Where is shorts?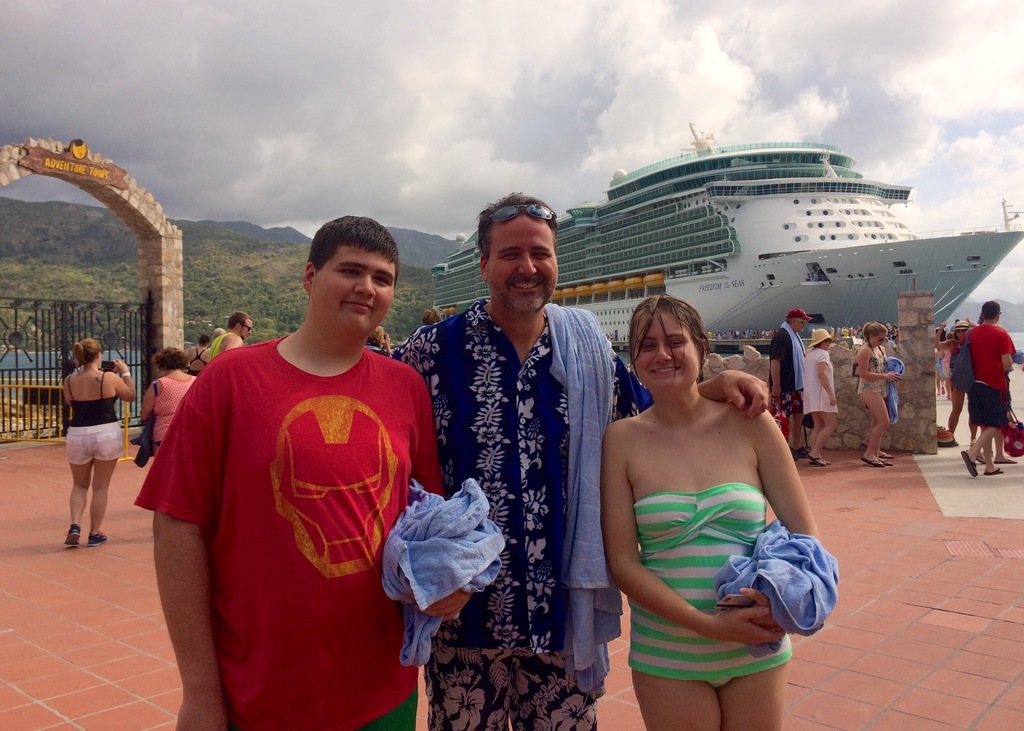
[422, 645, 596, 730].
